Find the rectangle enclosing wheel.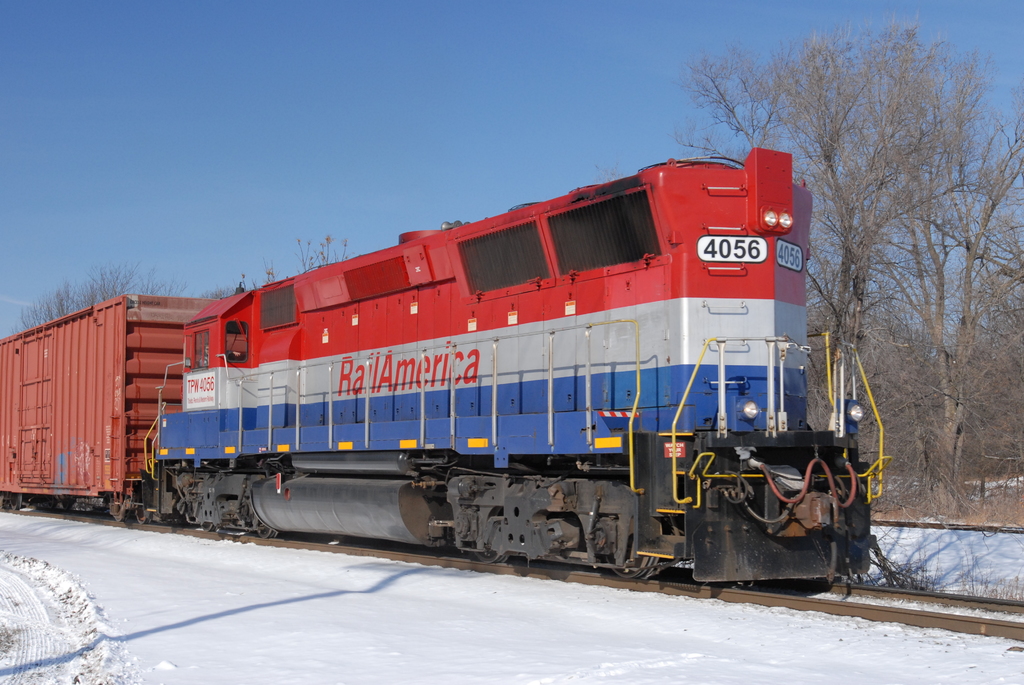
x1=260 y1=525 x2=280 y2=540.
